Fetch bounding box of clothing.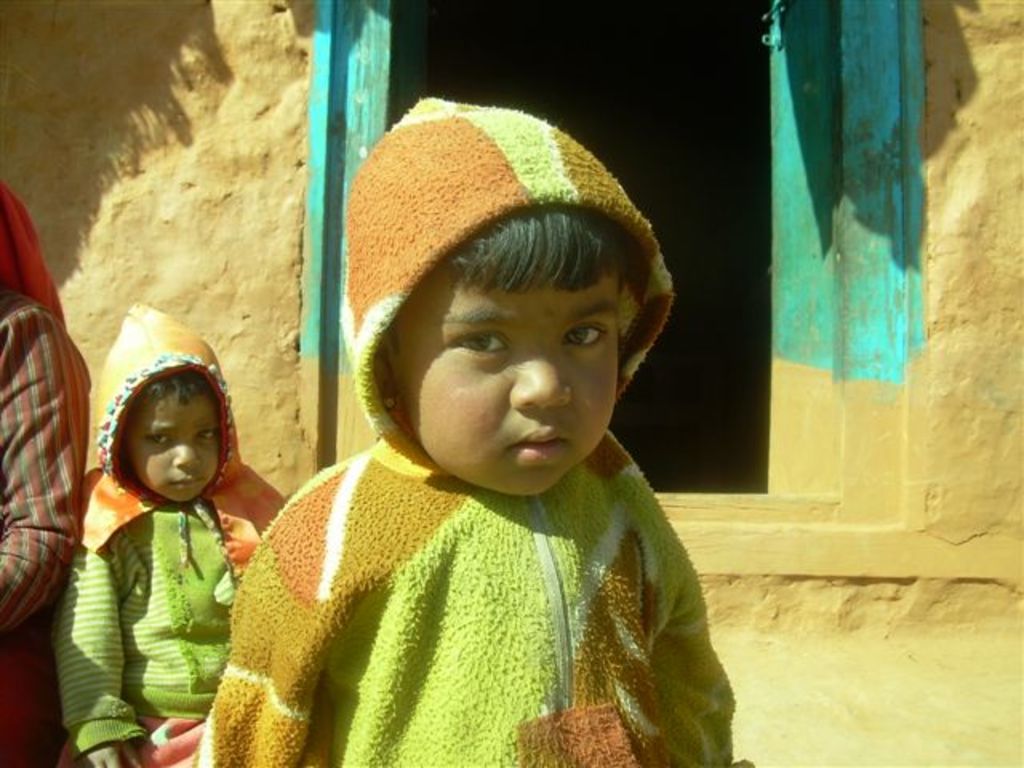
Bbox: detection(58, 309, 286, 763).
